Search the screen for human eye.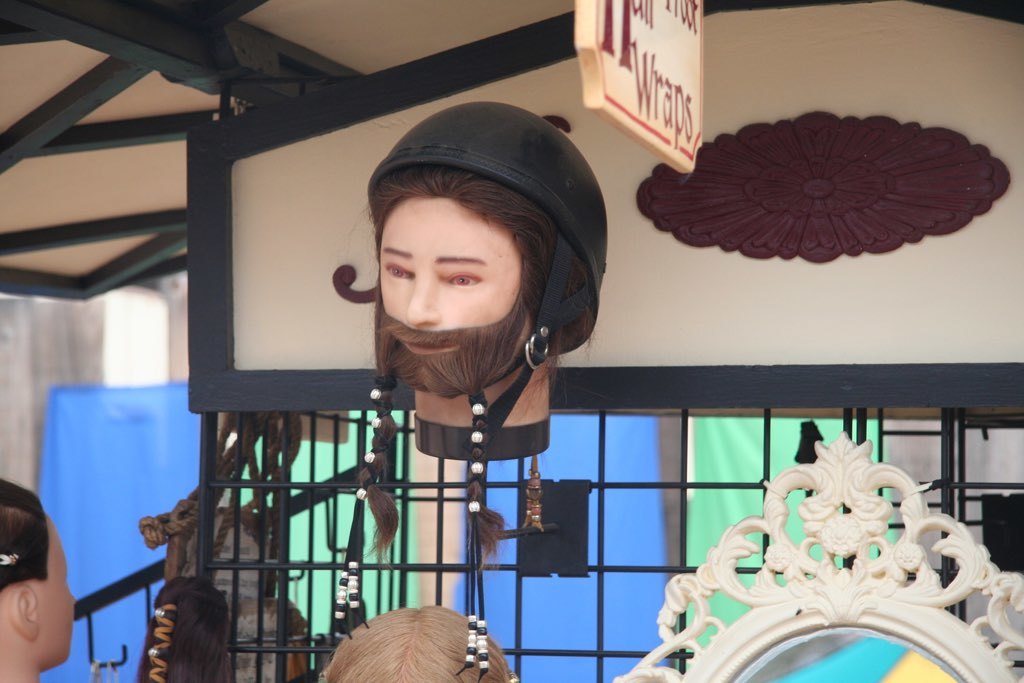
Found at (x1=380, y1=259, x2=414, y2=280).
